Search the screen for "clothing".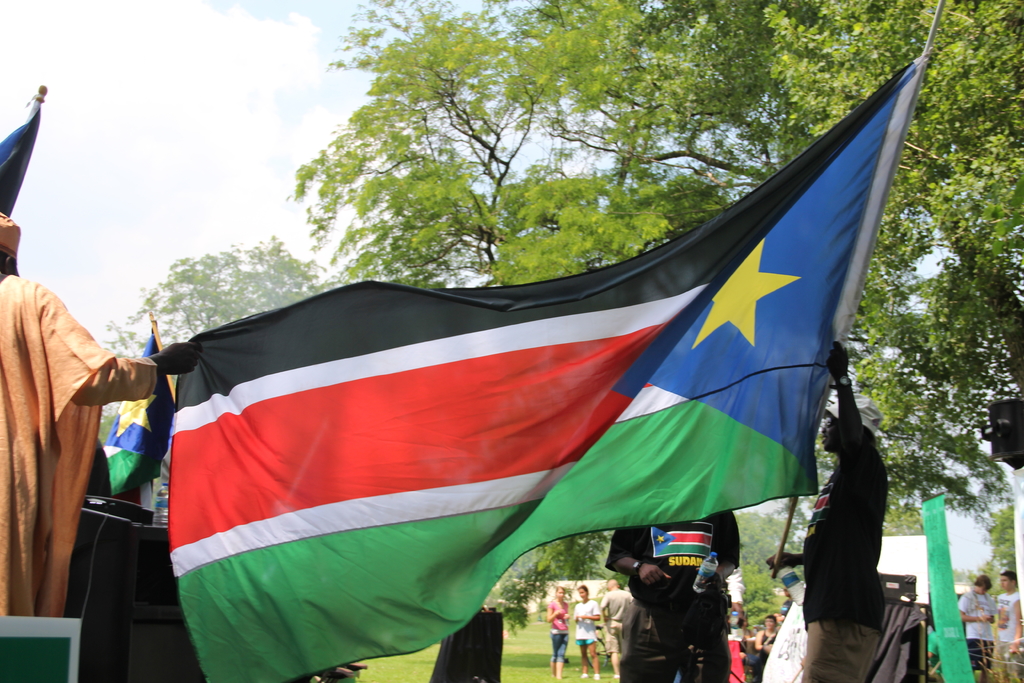
Found at left=612, top=506, right=741, bottom=682.
